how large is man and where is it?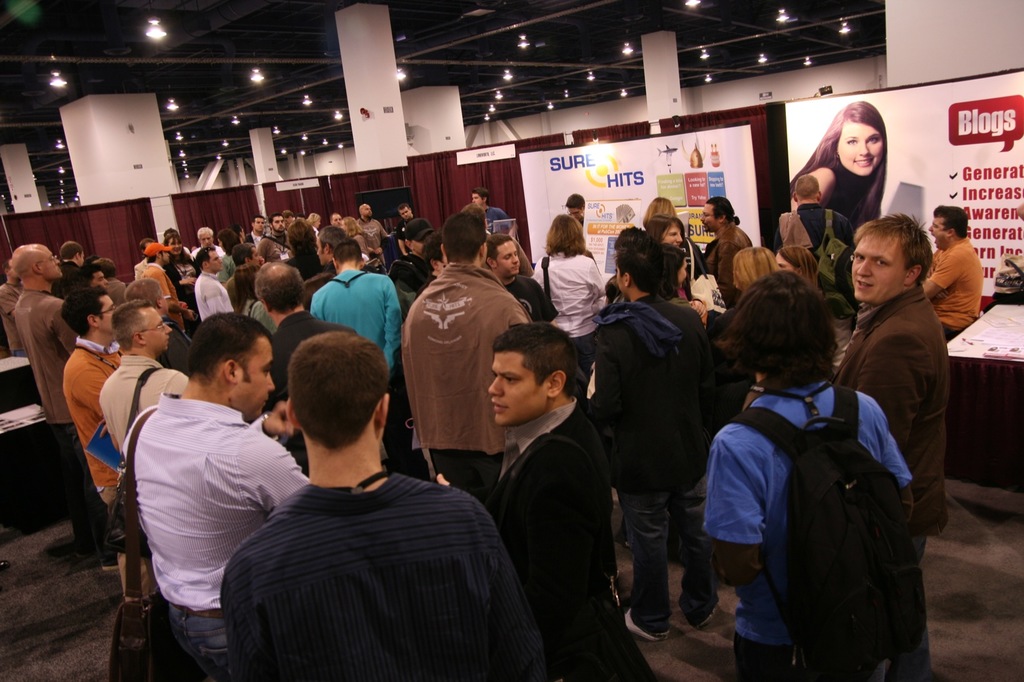
Bounding box: 263, 210, 293, 248.
